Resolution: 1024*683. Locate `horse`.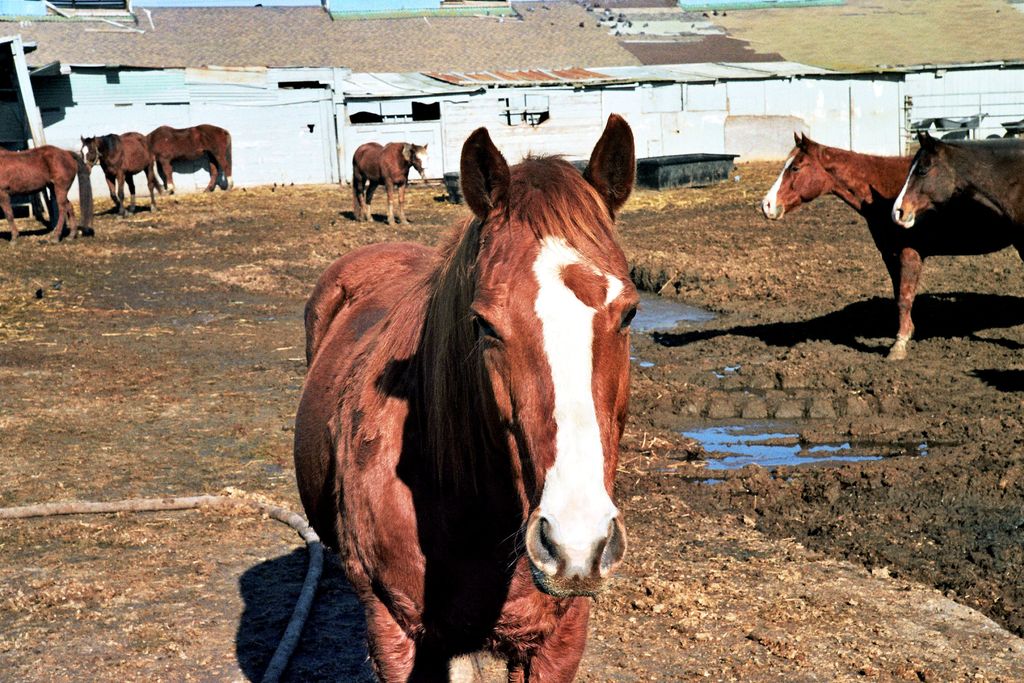
Rect(0, 144, 94, 240).
